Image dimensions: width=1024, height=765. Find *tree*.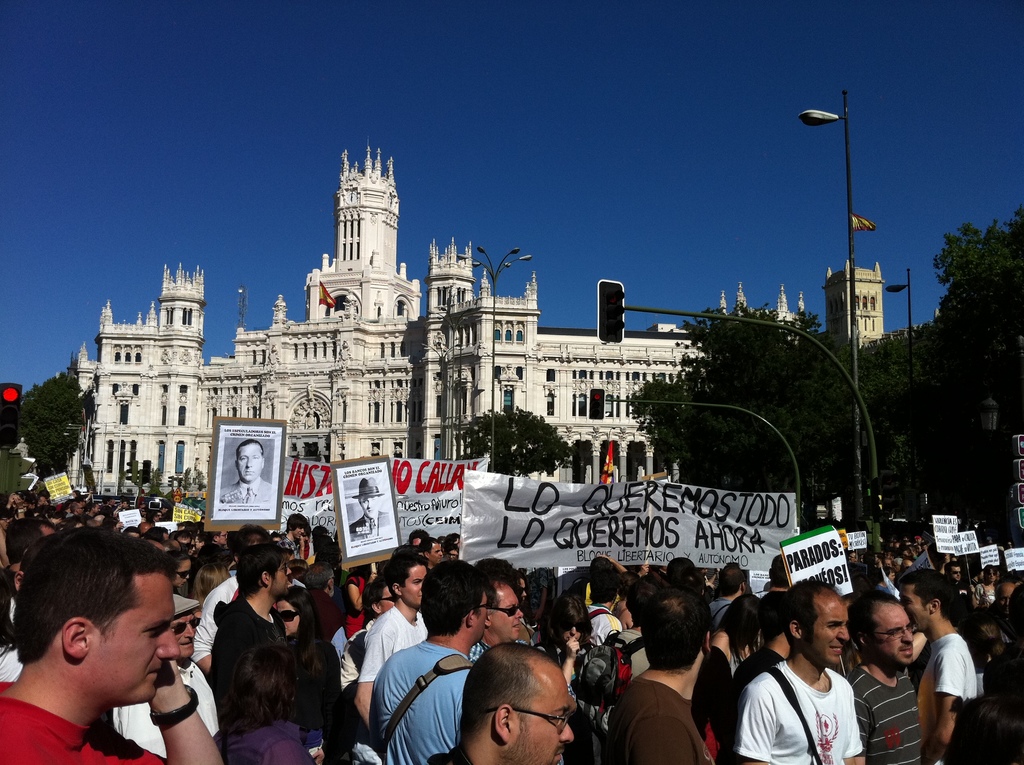
[left=457, top=402, right=573, bottom=478].
